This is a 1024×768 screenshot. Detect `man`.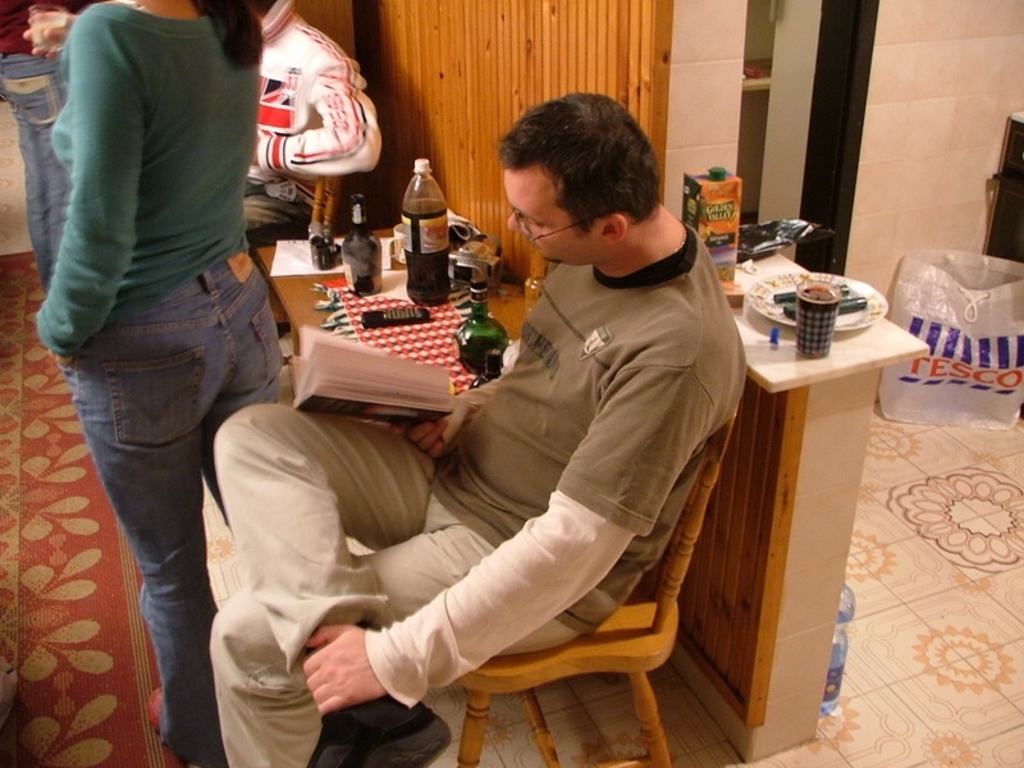
left=265, top=83, right=763, bottom=742.
